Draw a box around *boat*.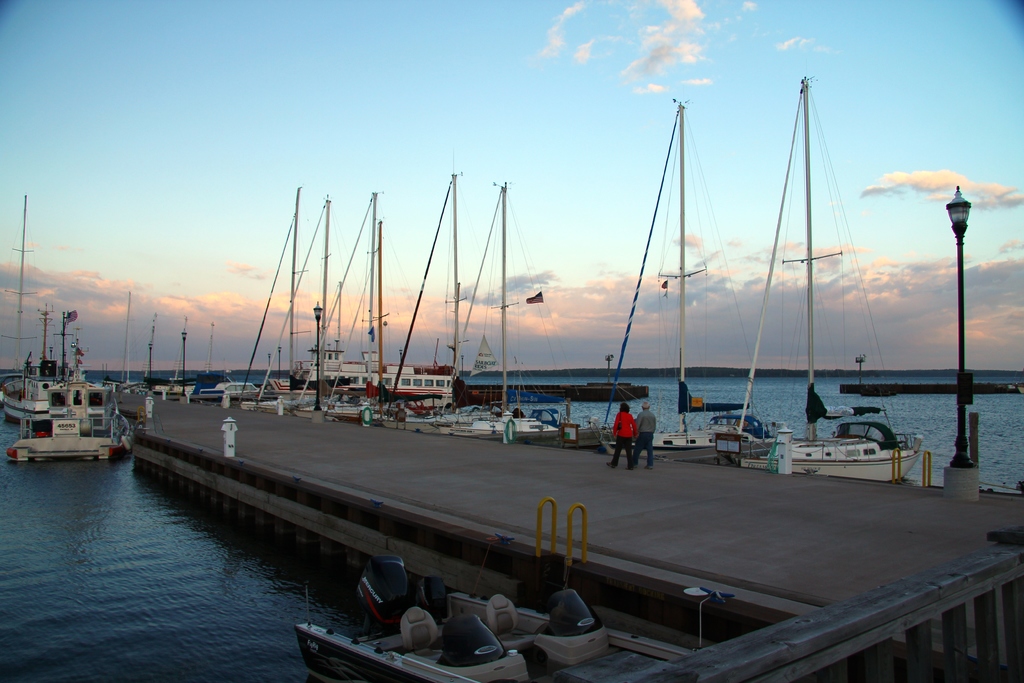
region(724, 79, 922, 484).
